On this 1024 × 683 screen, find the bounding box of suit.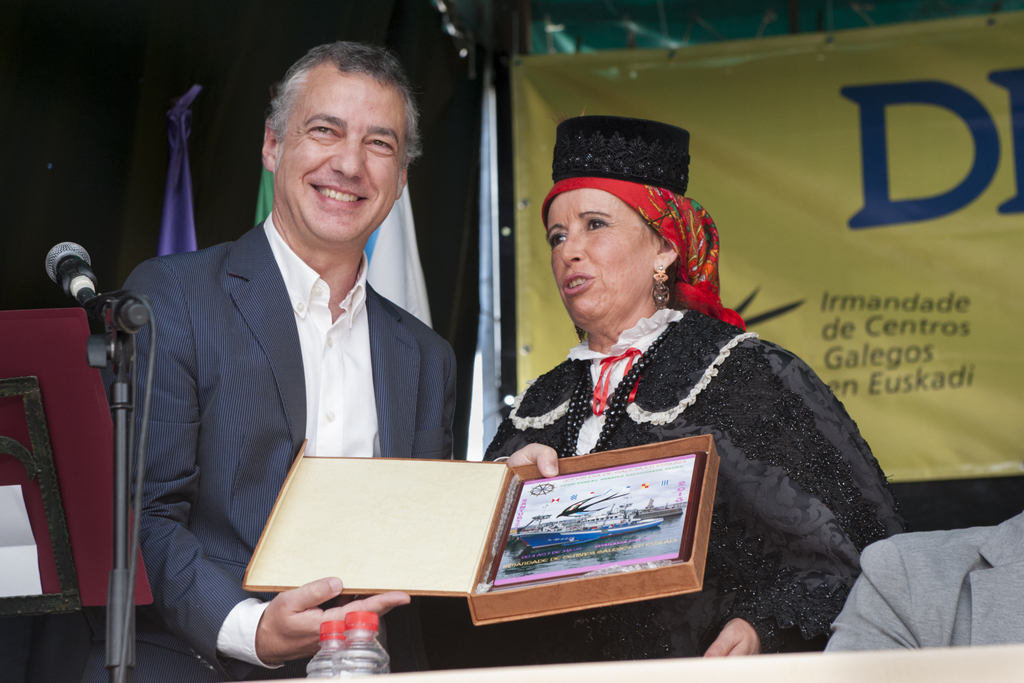
Bounding box: <bbox>95, 104, 463, 613</bbox>.
